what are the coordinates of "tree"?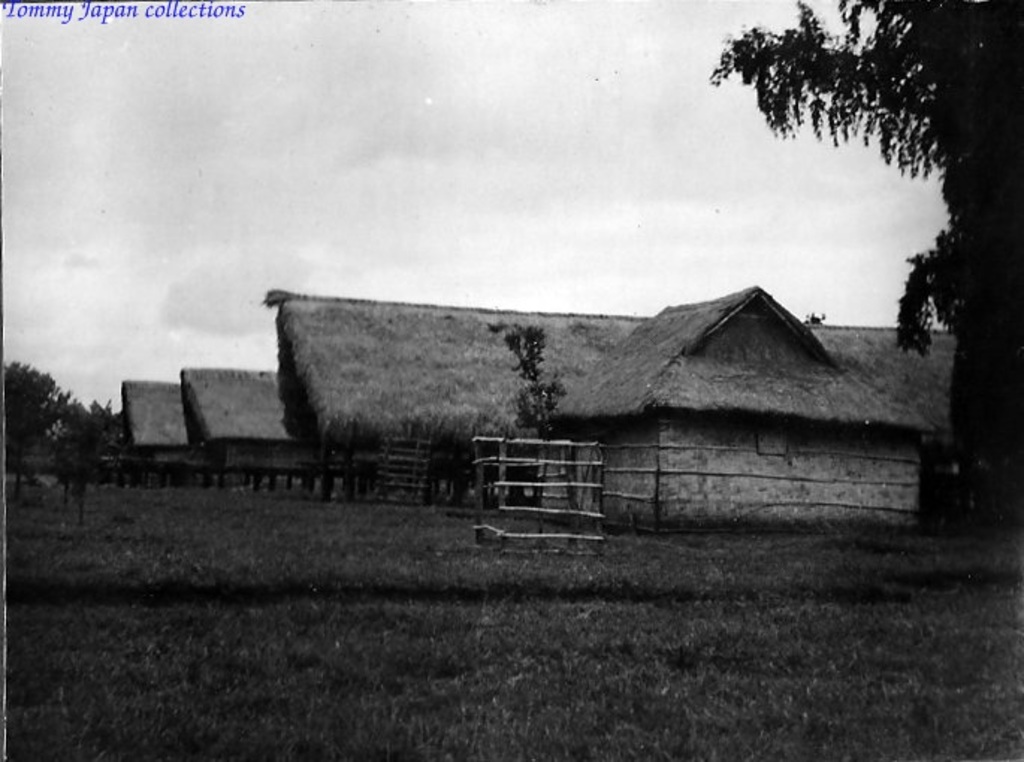
665, 18, 972, 462.
